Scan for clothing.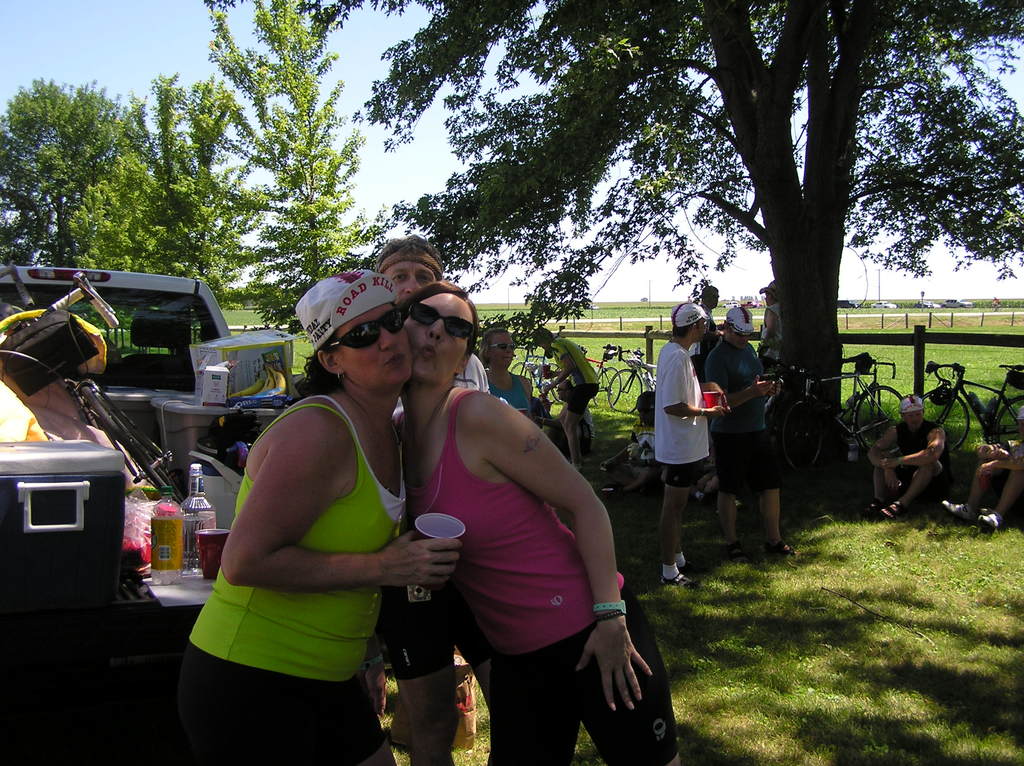
Scan result: Rect(655, 339, 707, 490).
